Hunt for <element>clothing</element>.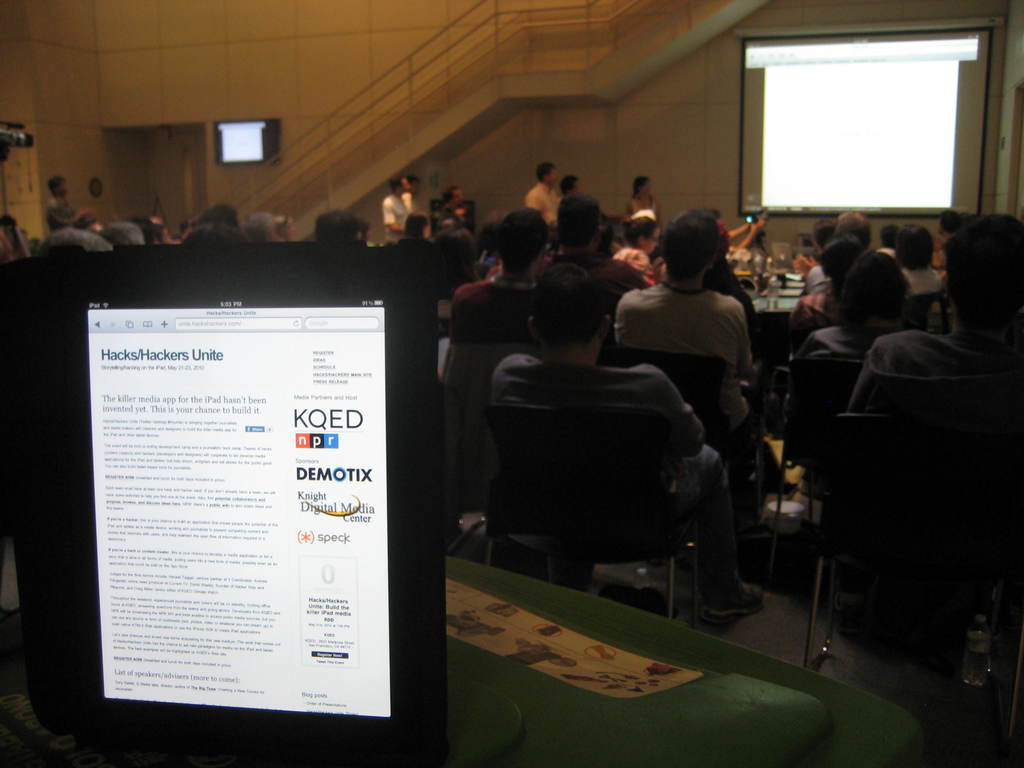
Hunted down at 439 269 493 304.
